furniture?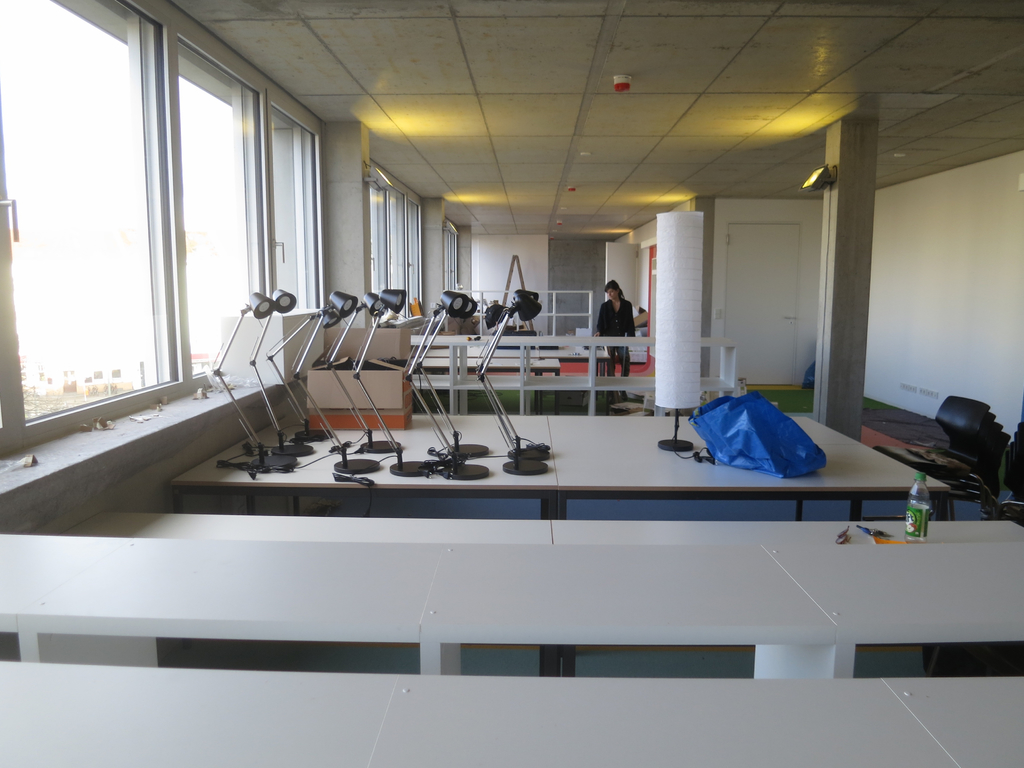
[x1=0, y1=659, x2=1023, y2=767]
